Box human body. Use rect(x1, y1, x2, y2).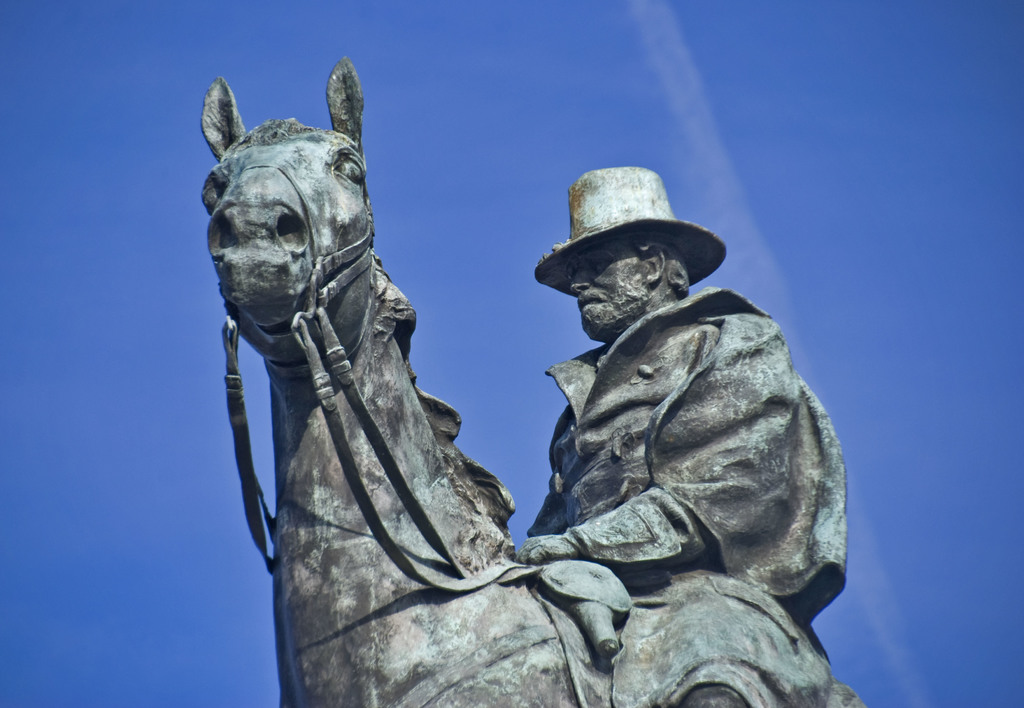
rect(490, 188, 847, 651).
